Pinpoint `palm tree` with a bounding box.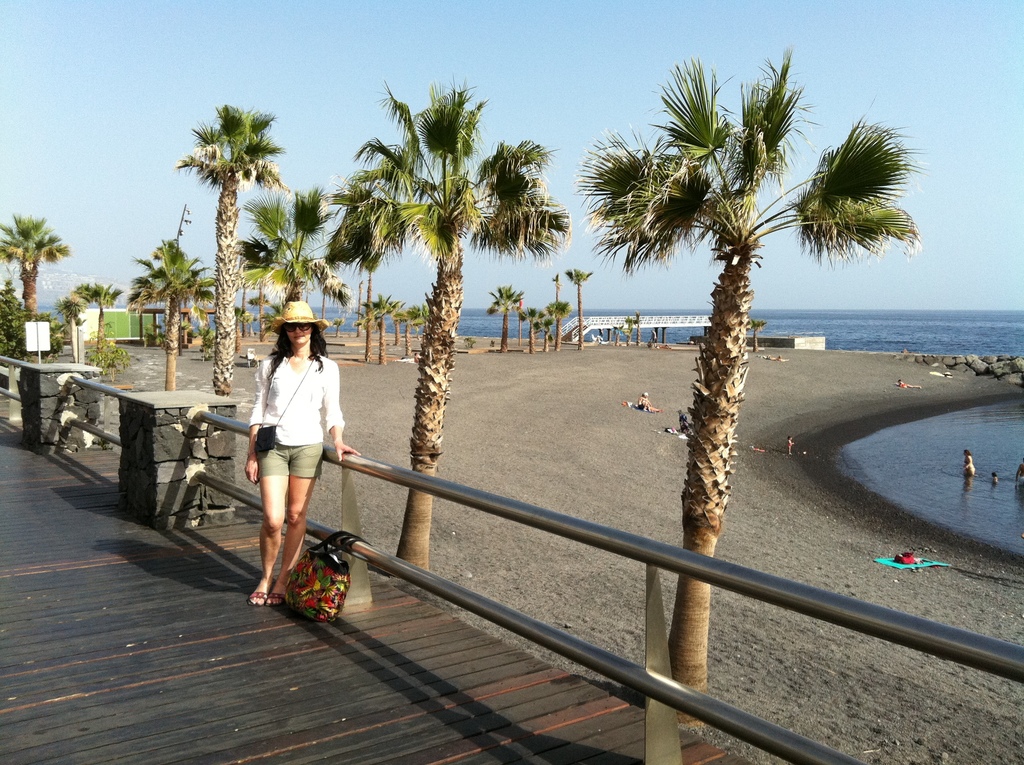
359, 285, 422, 330.
